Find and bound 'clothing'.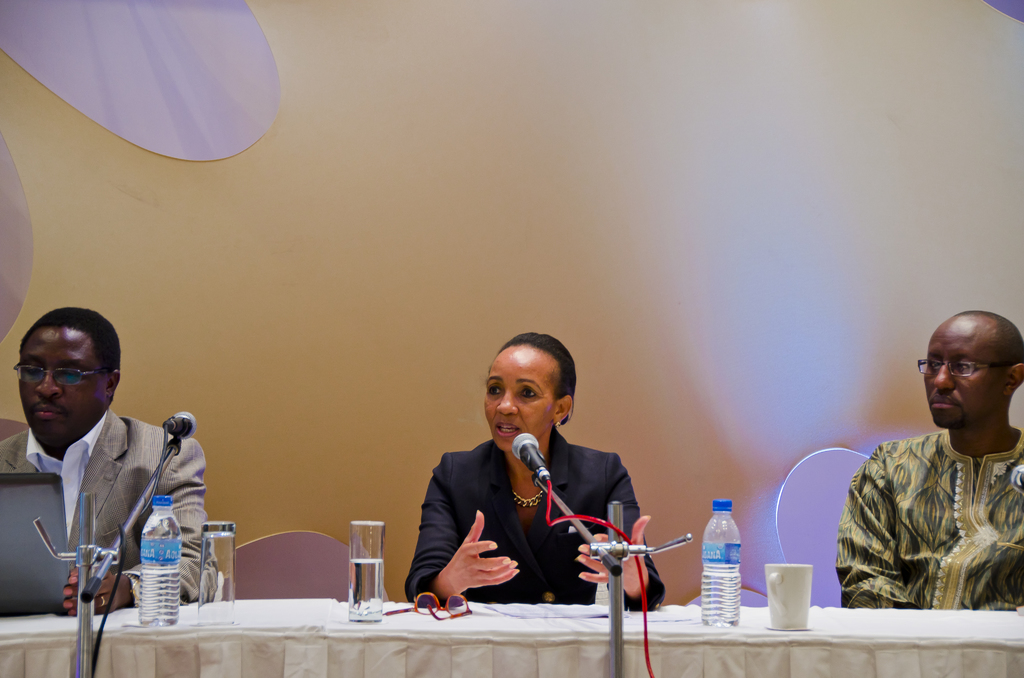
Bound: (0, 405, 195, 609).
